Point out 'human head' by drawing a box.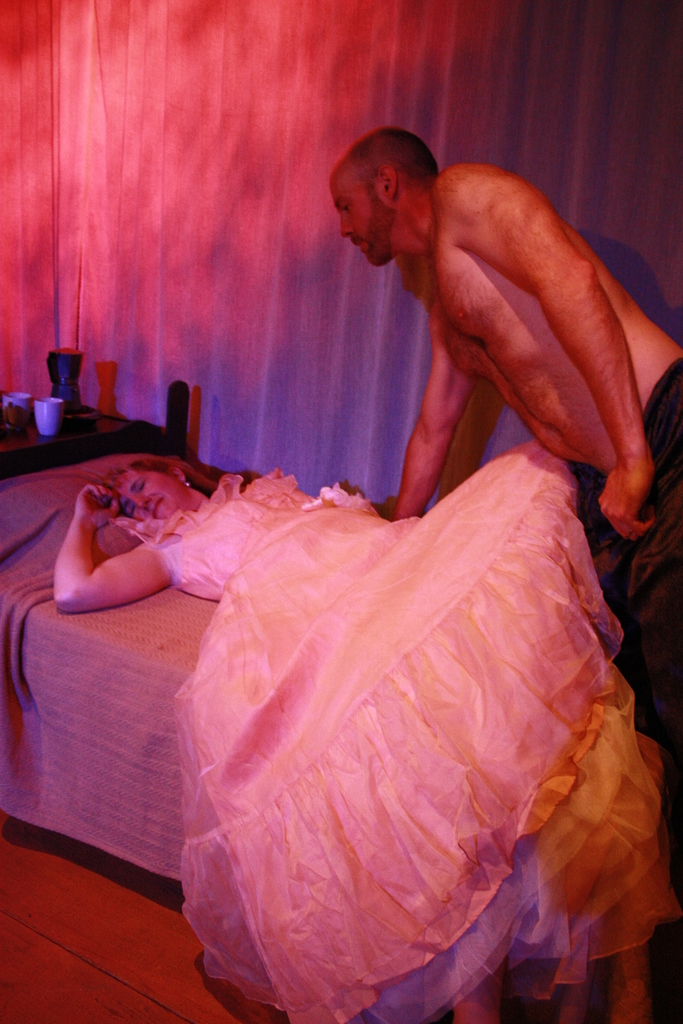
<bbox>95, 457, 199, 525</bbox>.
